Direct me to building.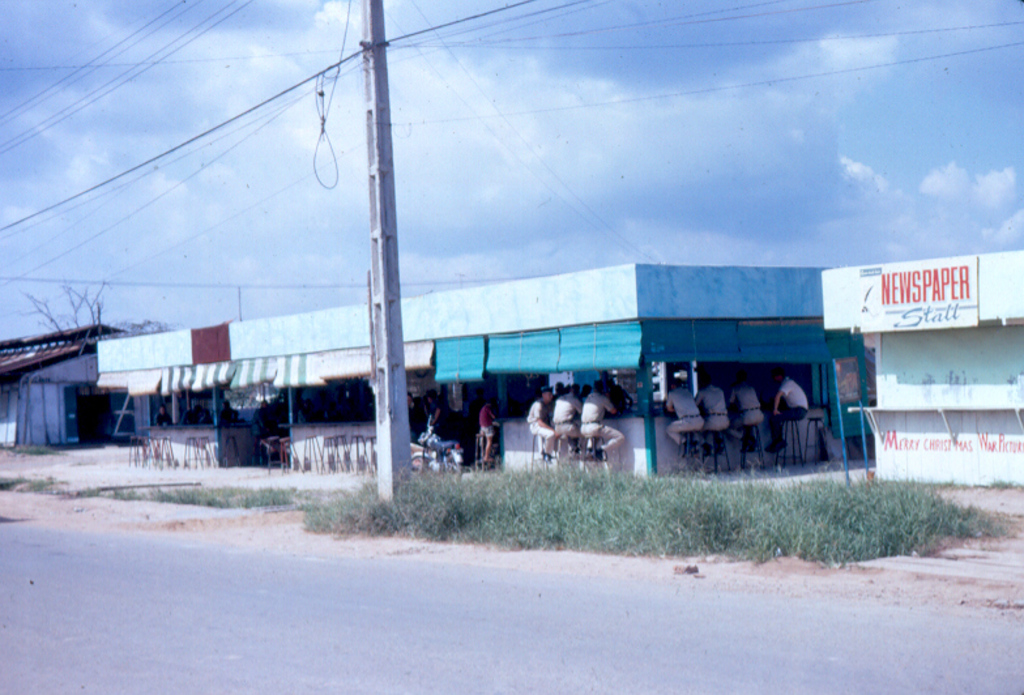
Direction: rect(828, 255, 1023, 499).
